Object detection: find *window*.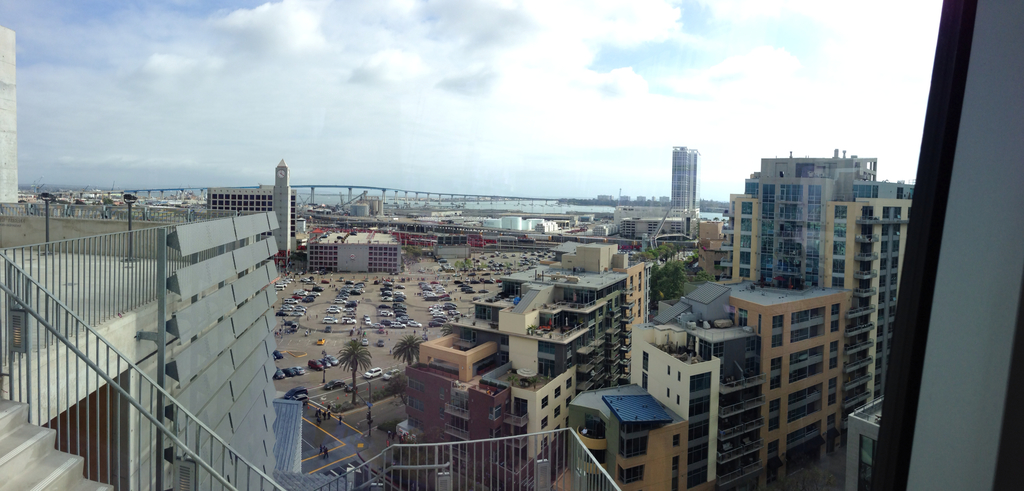
bbox=(614, 285, 619, 292).
